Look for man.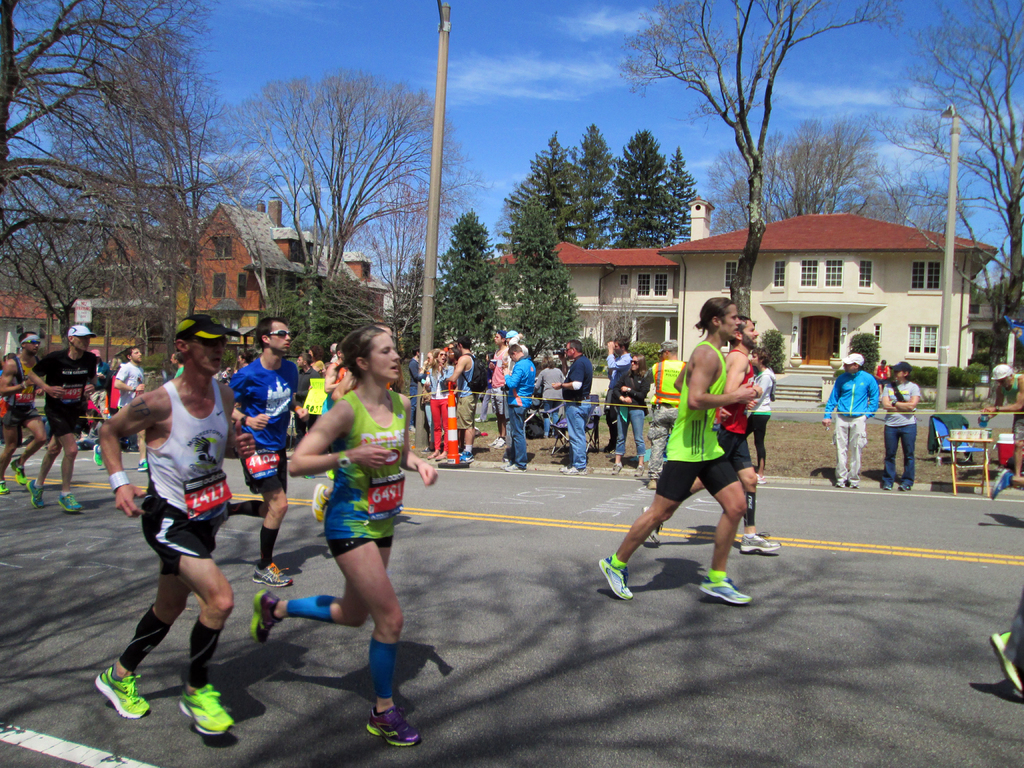
Found: (x1=475, y1=331, x2=513, y2=444).
